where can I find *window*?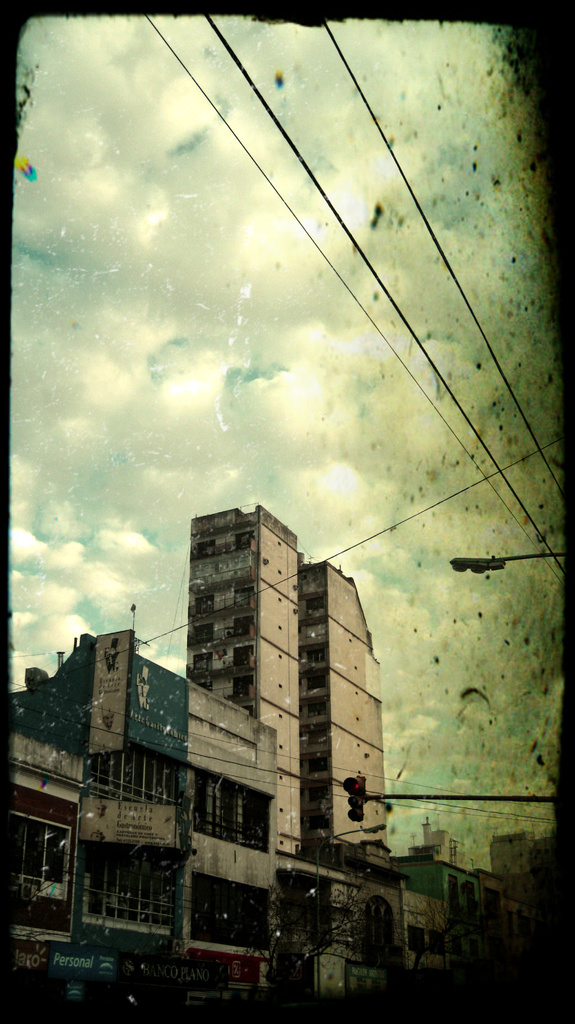
You can find it at <bbox>311, 760, 327, 772</bbox>.
